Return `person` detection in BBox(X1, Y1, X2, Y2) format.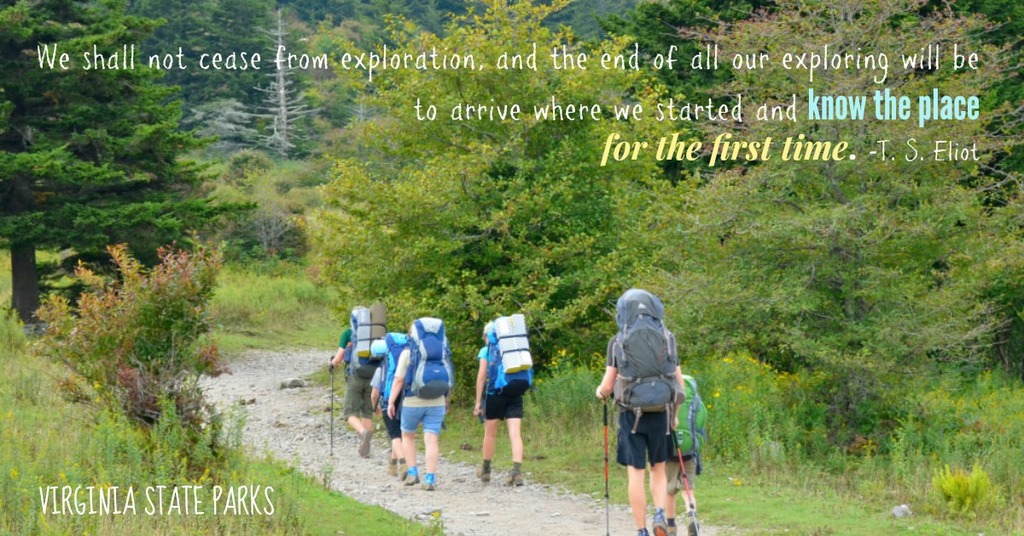
BBox(335, 324, 382, 457).
